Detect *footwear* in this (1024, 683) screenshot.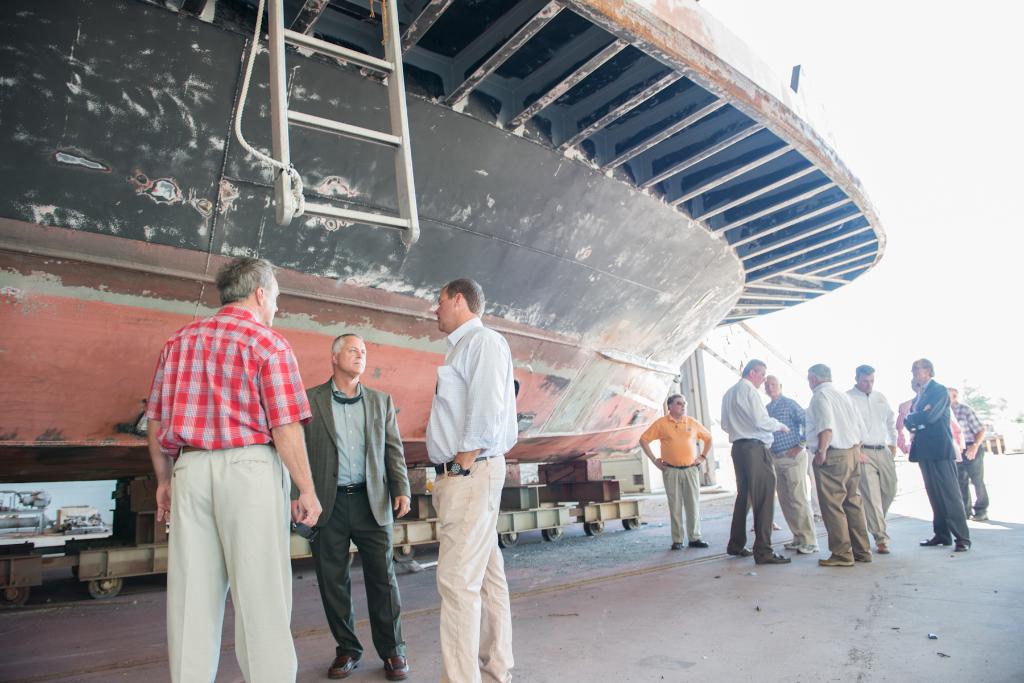
Detection: 385 654 410 680.
